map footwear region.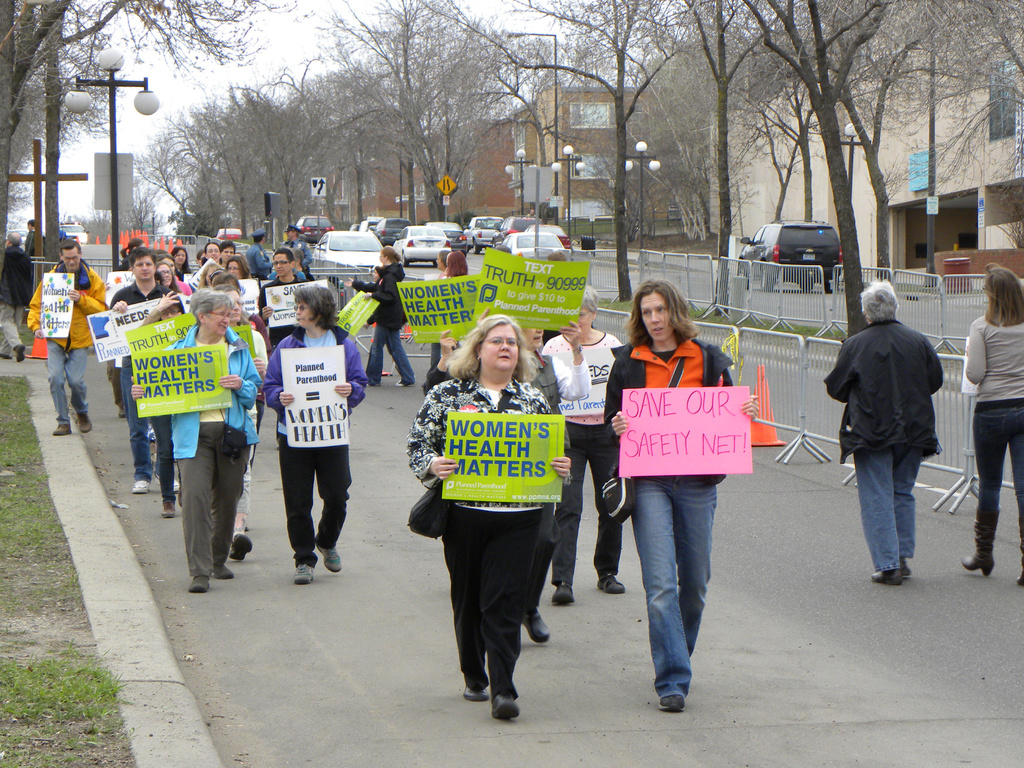
Mapped to 134/480/149/492.
